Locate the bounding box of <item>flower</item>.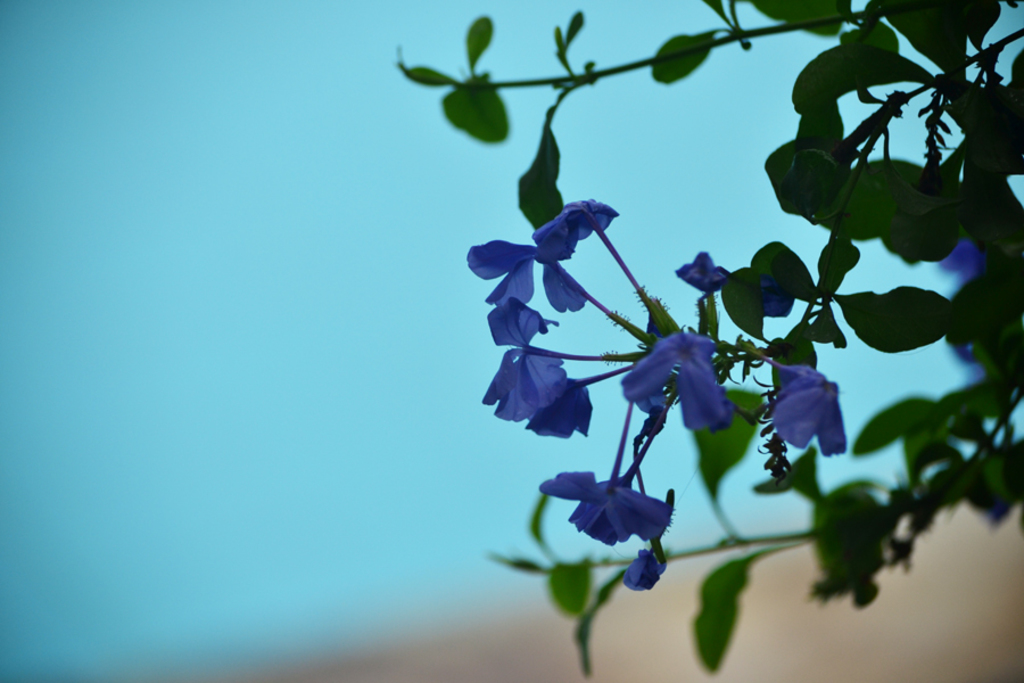
Bounding box: {"left": 621, "top": 336, "right": 734, "bottom": 431}.
